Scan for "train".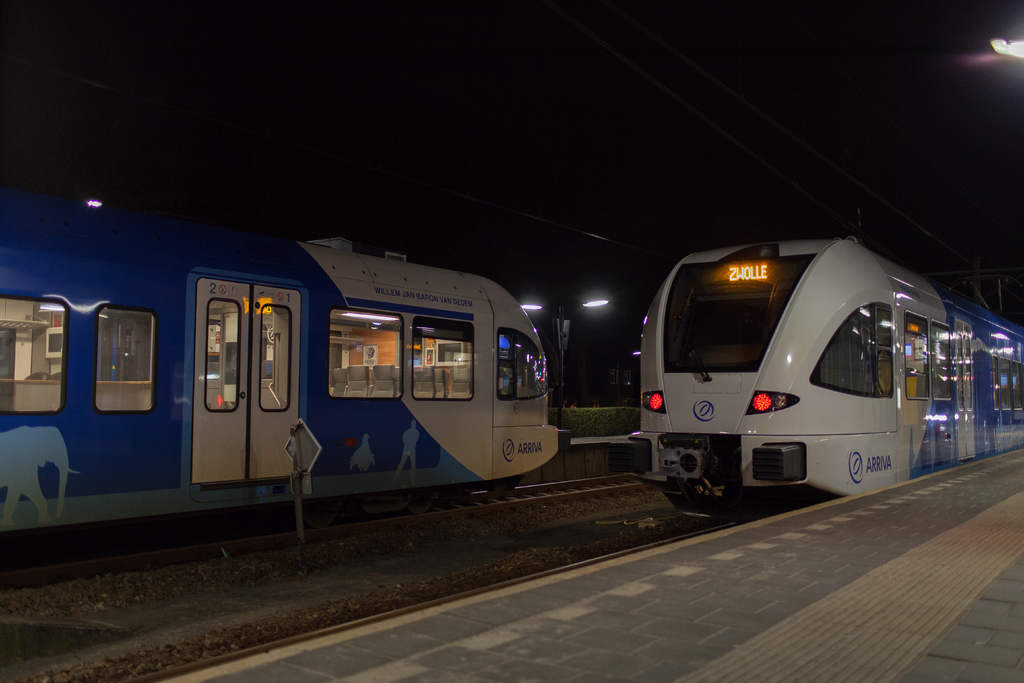
Scan result: bbox=[0, 184, 572, 532].
